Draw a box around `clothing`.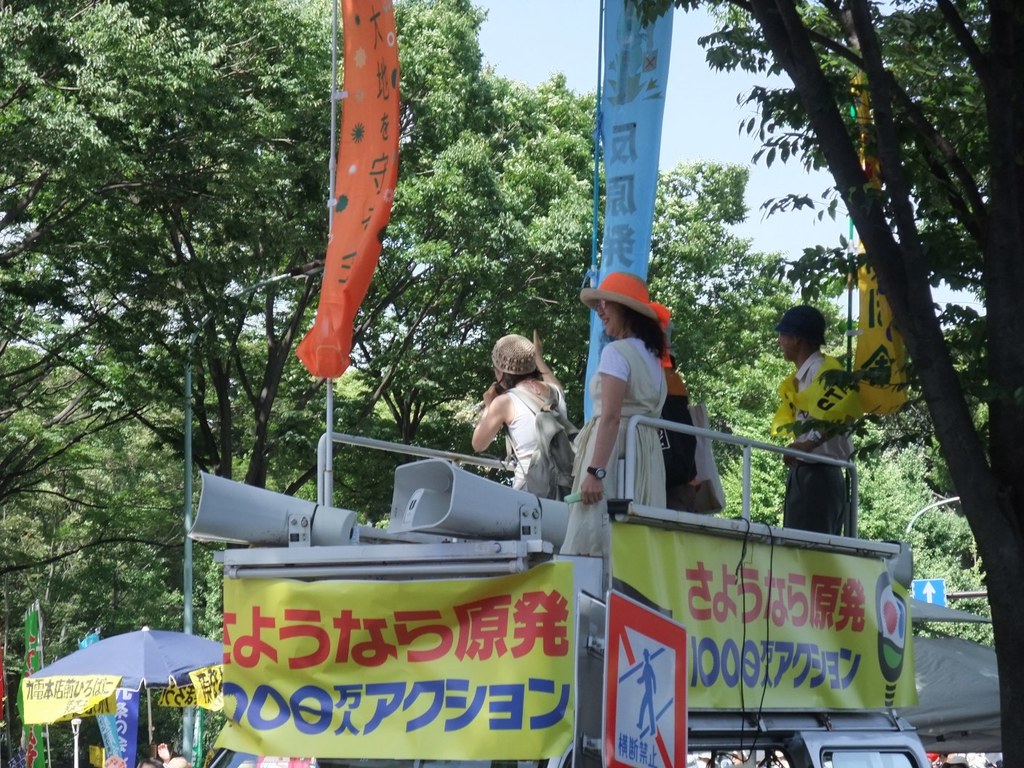
box(505, 380, 567, 494).
